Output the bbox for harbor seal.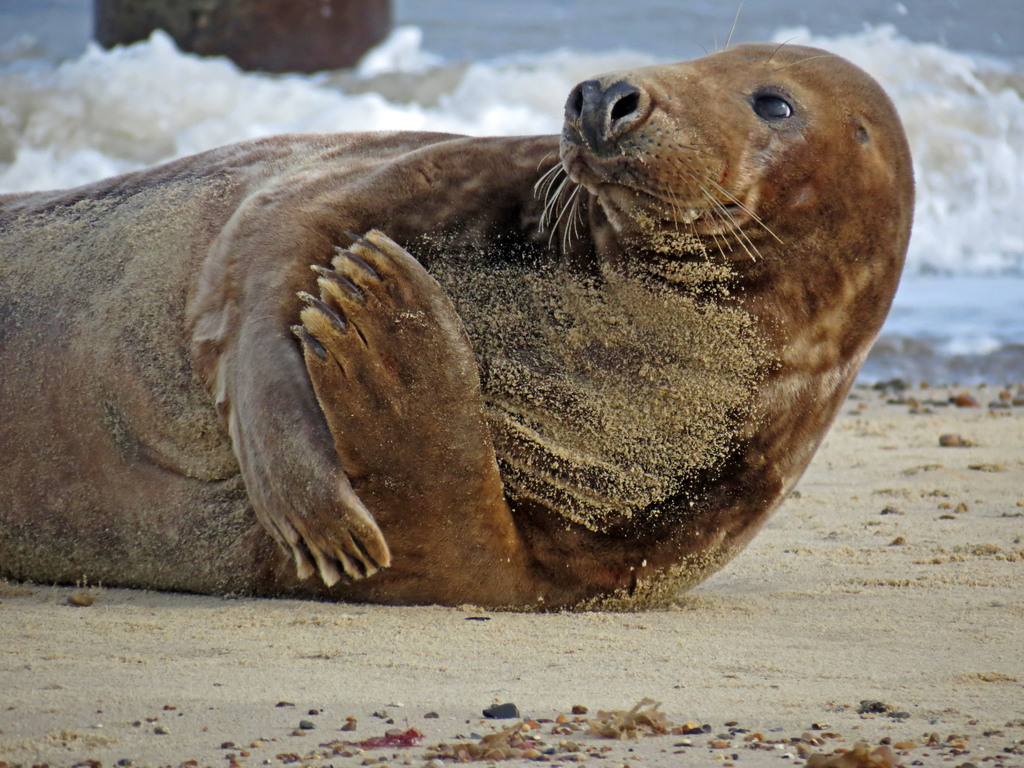
bbox(0, 1, 915, 596).
